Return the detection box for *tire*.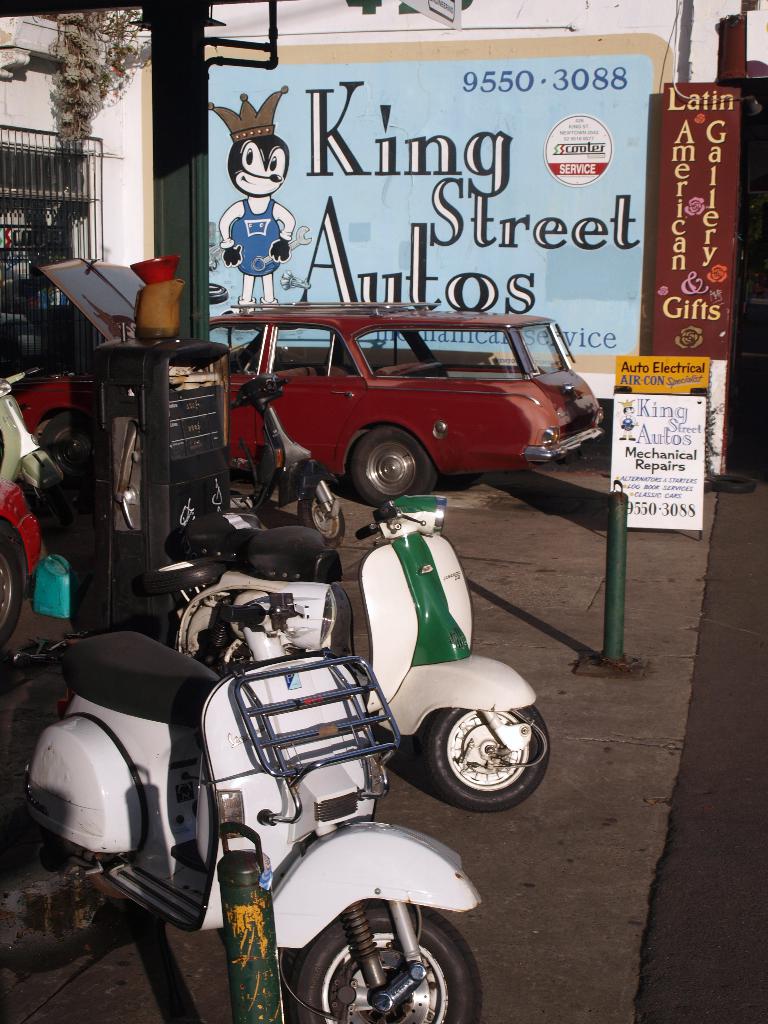
rect(305, 484, 349, 540).
